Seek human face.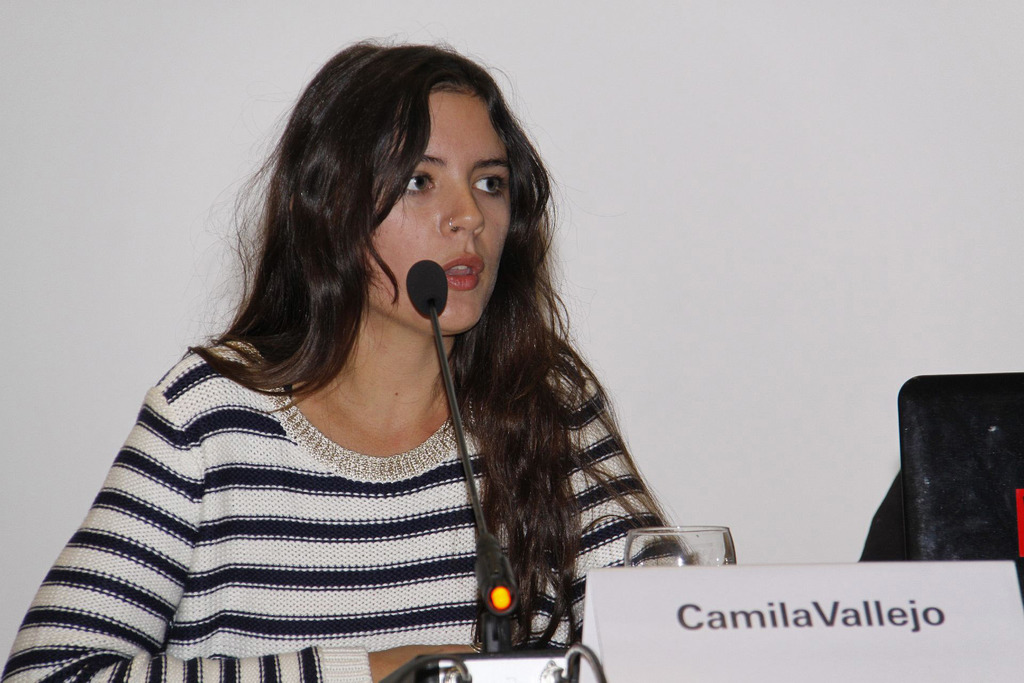
343,101,520,338.
